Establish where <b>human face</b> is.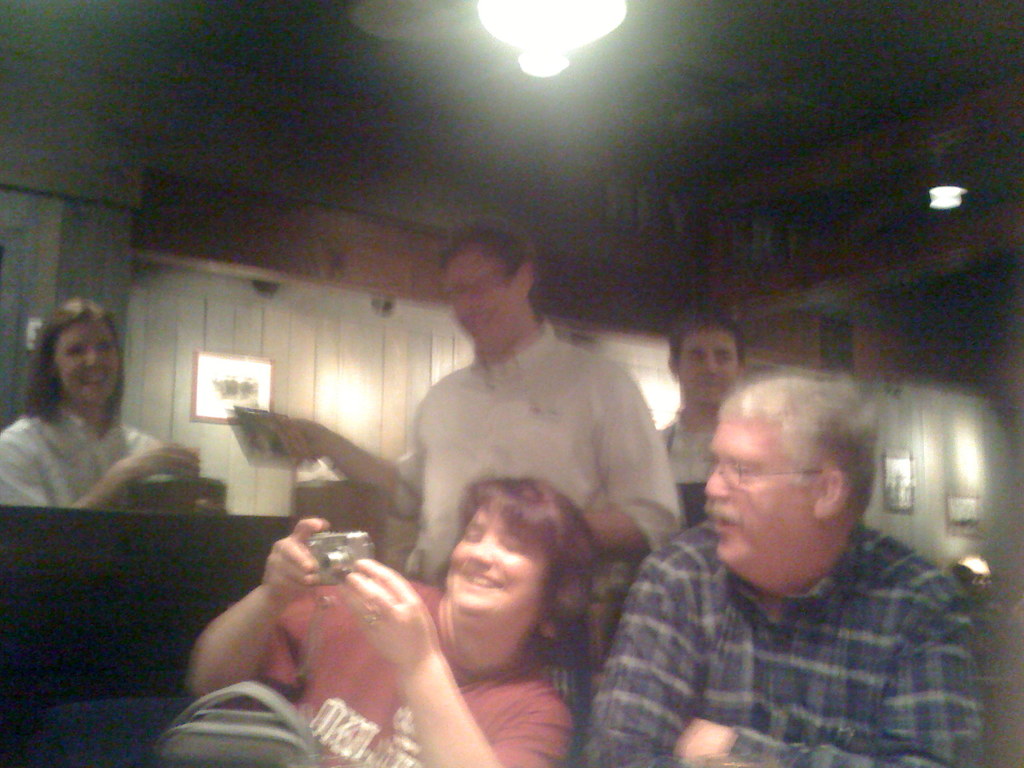
Established at [left=682, top=326, right=741, bottom=410].
